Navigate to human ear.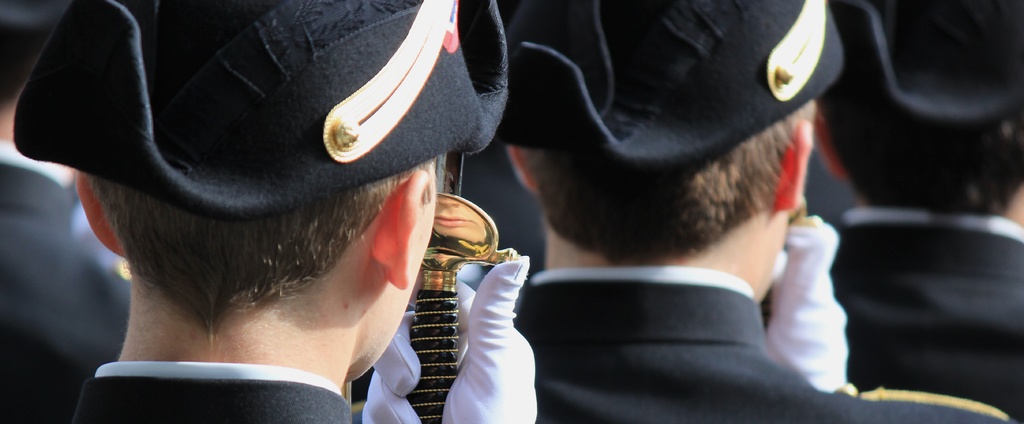
Navigation target: left=73, top=175, right=125, bottom=256.
